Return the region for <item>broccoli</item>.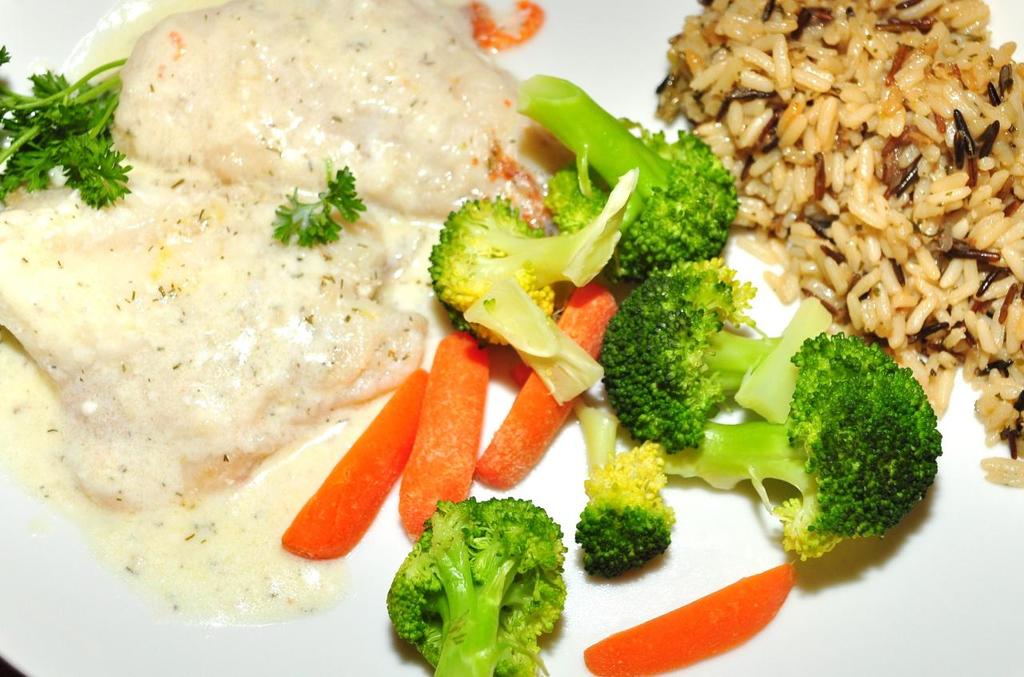
bbox(574, 405, 673, 579).
